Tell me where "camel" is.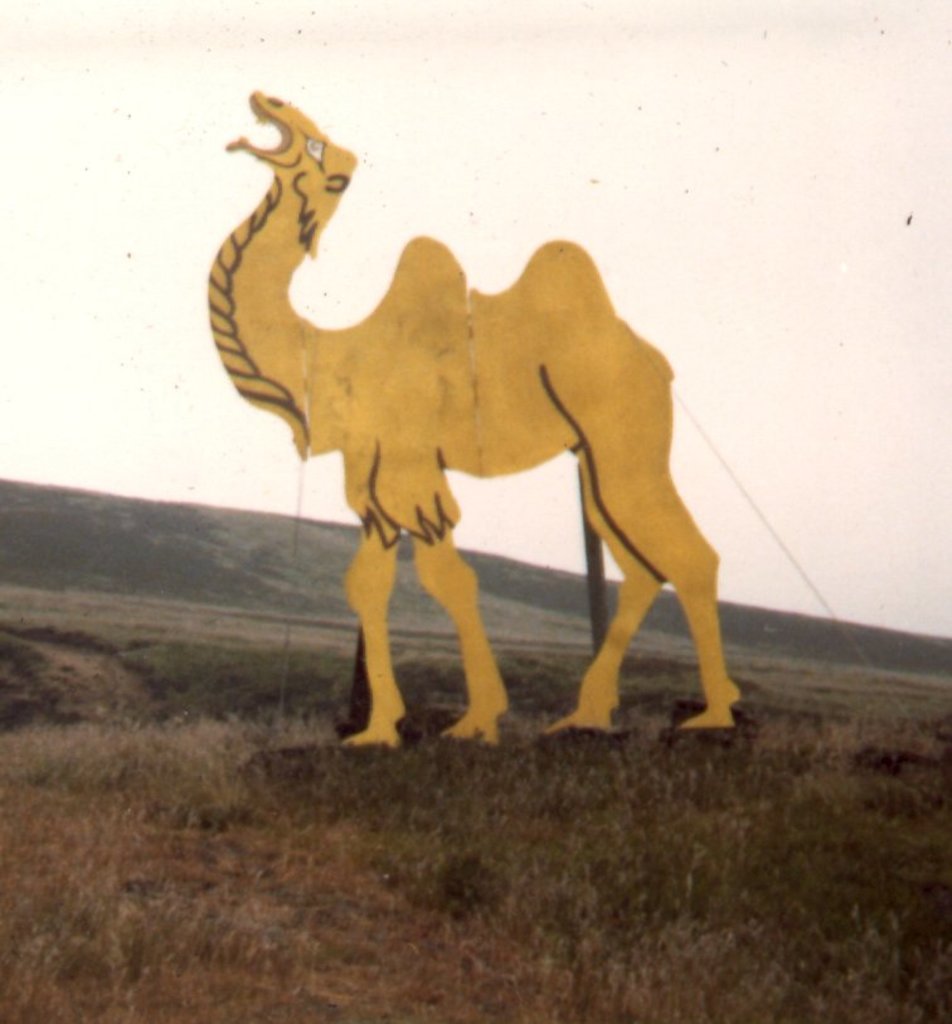
"camel" is at <region>207, 87, 745, 749</region>.
